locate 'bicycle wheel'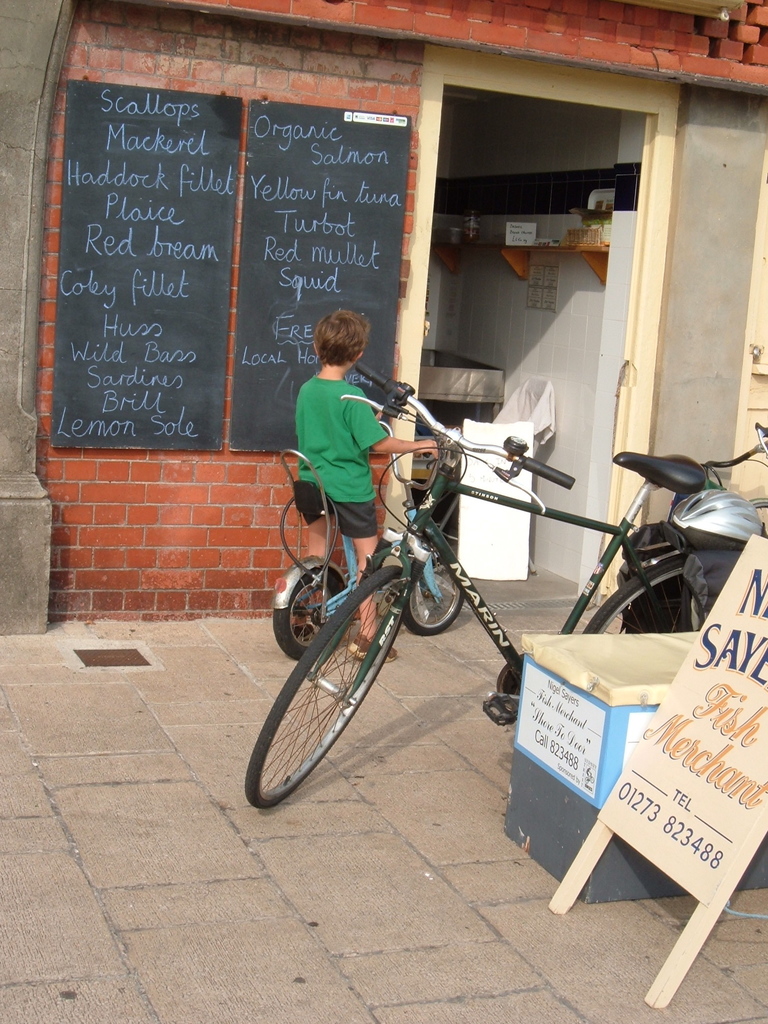
591/556/701/640
